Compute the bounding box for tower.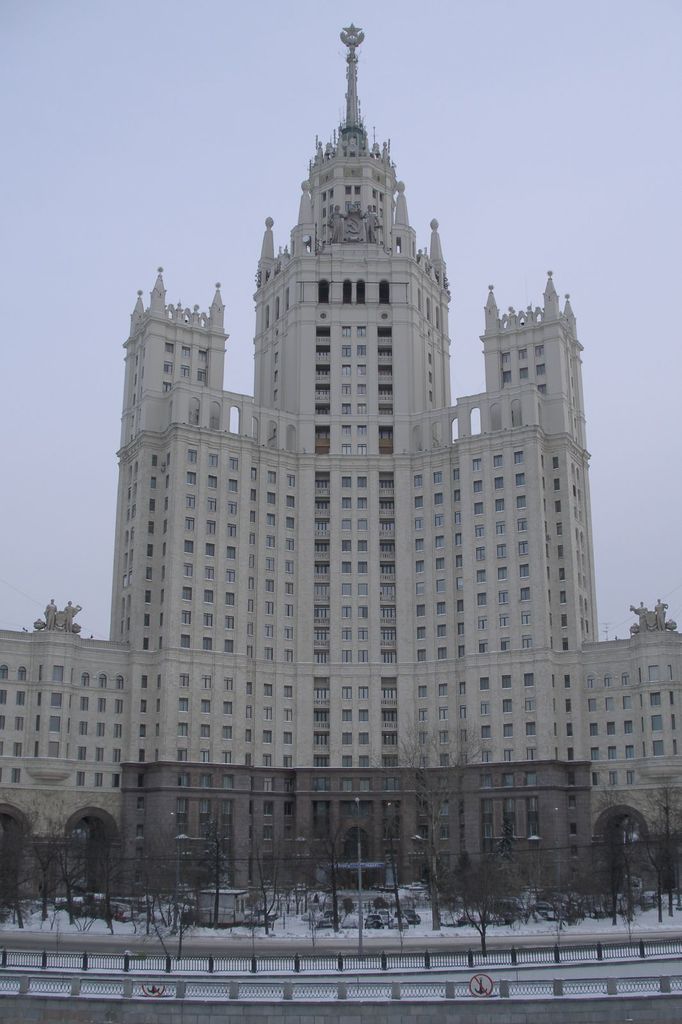
x1=0 y1=25 x2=681 y2=883.
